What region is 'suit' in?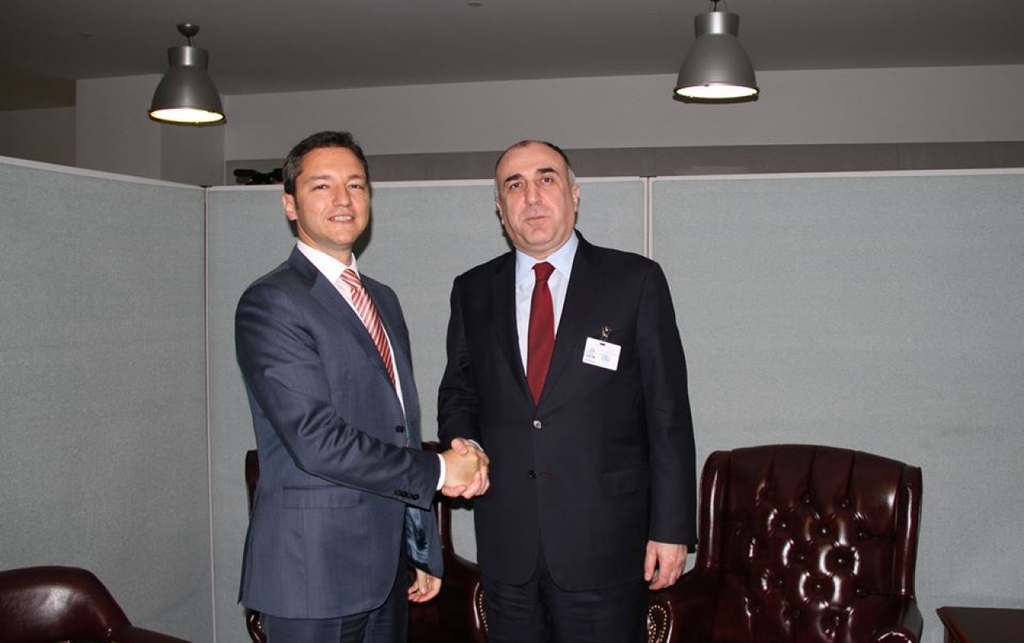
{"left": 235, "top": 240, "right": 441, "bottom": 642}.
